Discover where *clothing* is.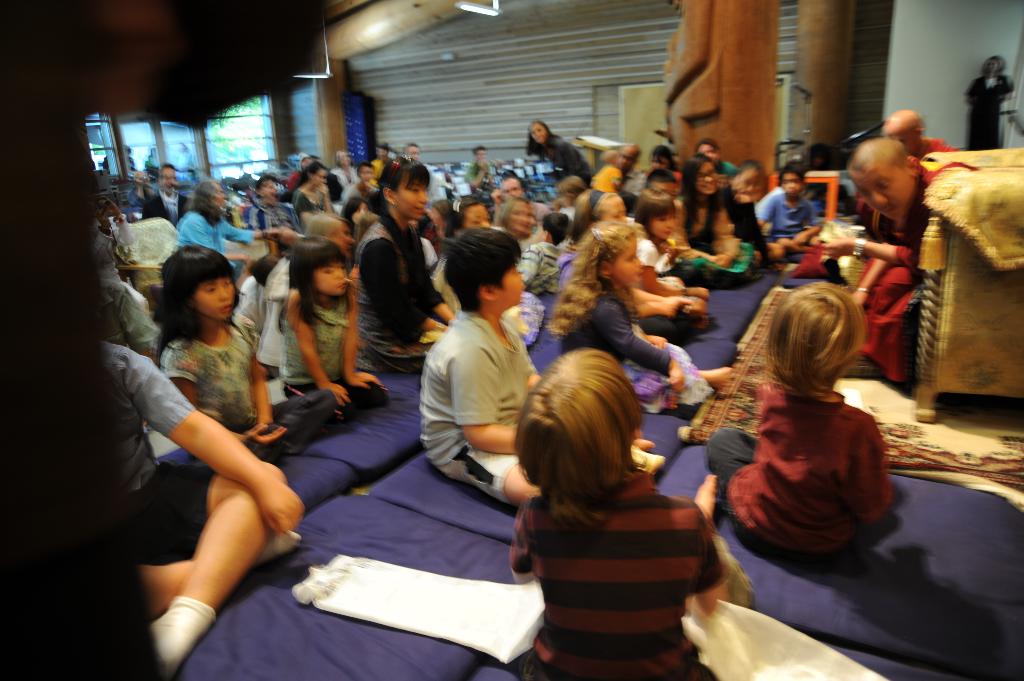
Discovered at 358,207,442,363.
